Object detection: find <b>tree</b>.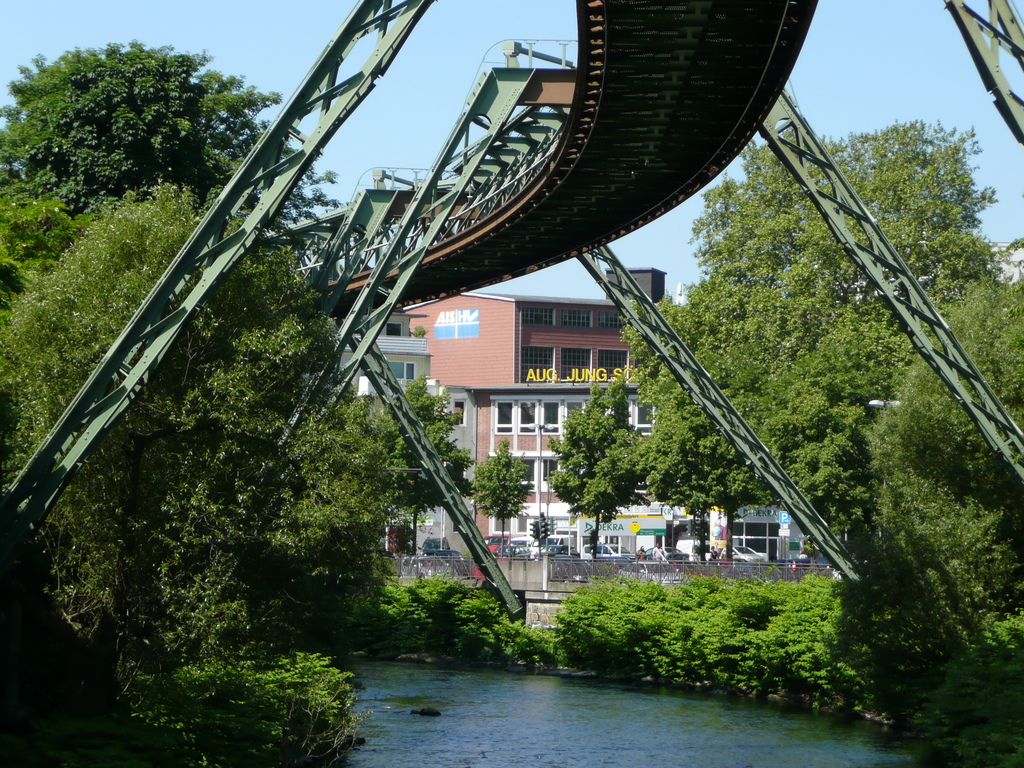
<region>472, 440, 531, 554</region>.
